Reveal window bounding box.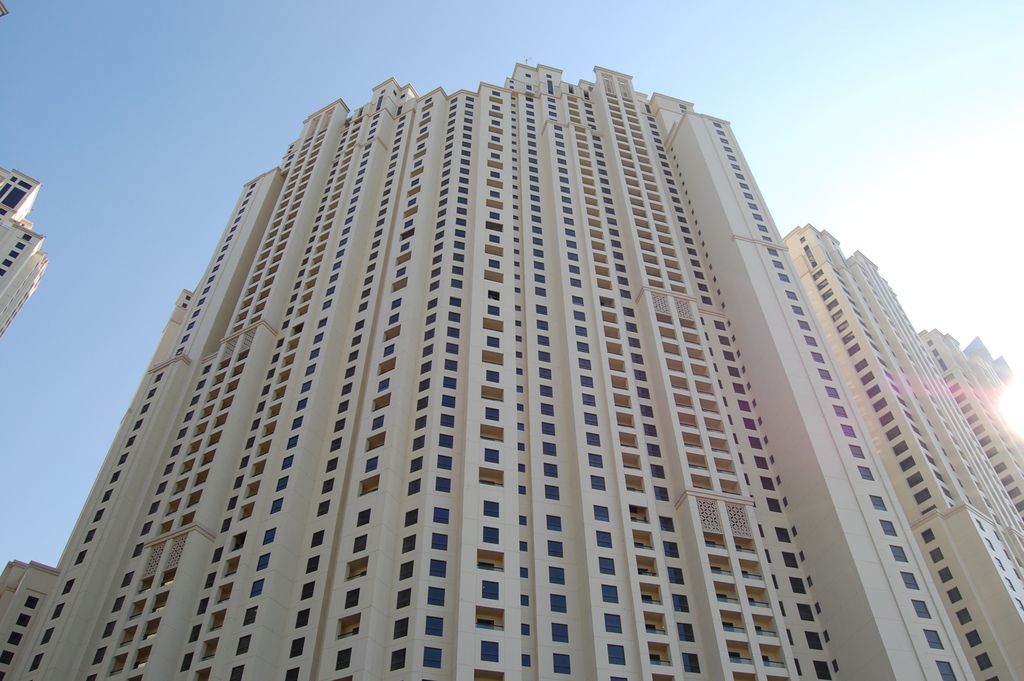
Revealed: [x1=870, y1=343, x2=878, y2=349].
